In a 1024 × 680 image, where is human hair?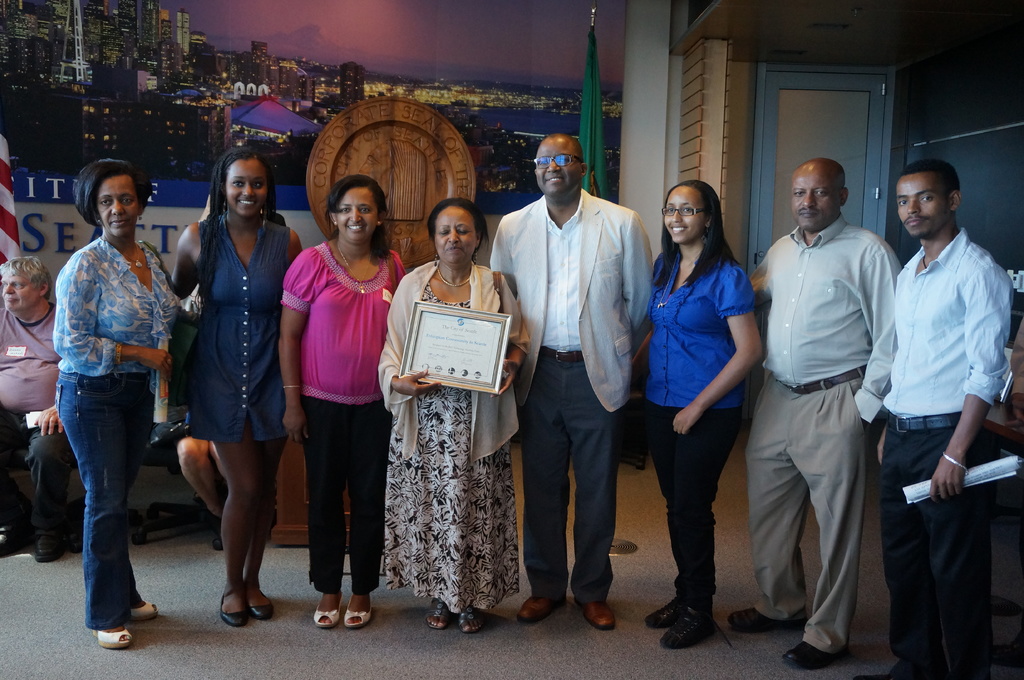
box=[0, 257, 52, 300].
